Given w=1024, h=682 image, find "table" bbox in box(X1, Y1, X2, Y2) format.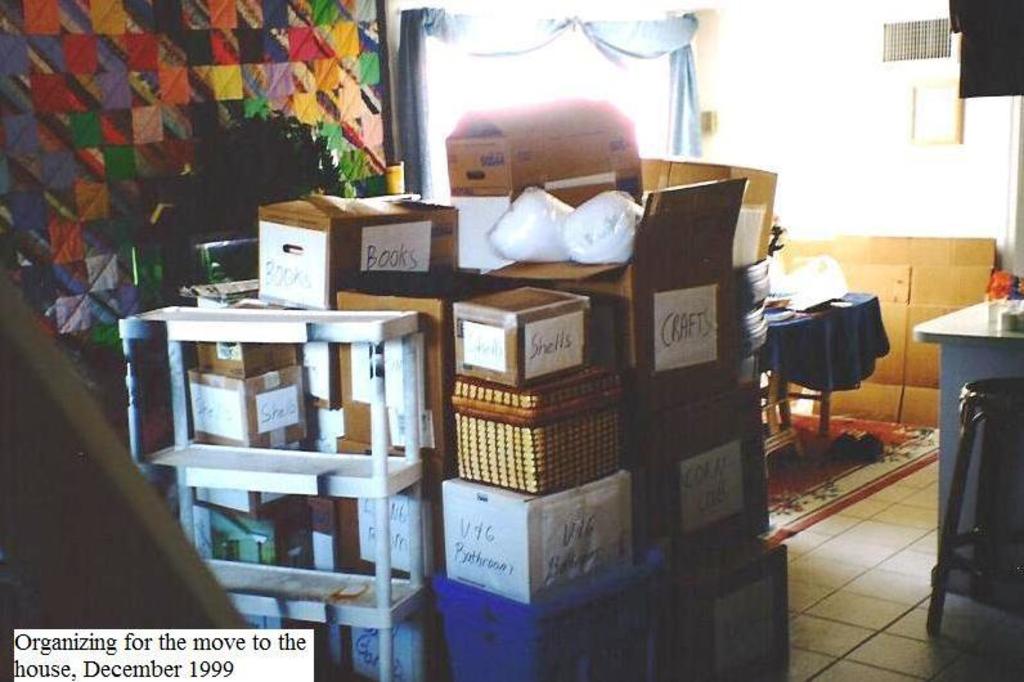
box(915, 284, 1023, 623).
